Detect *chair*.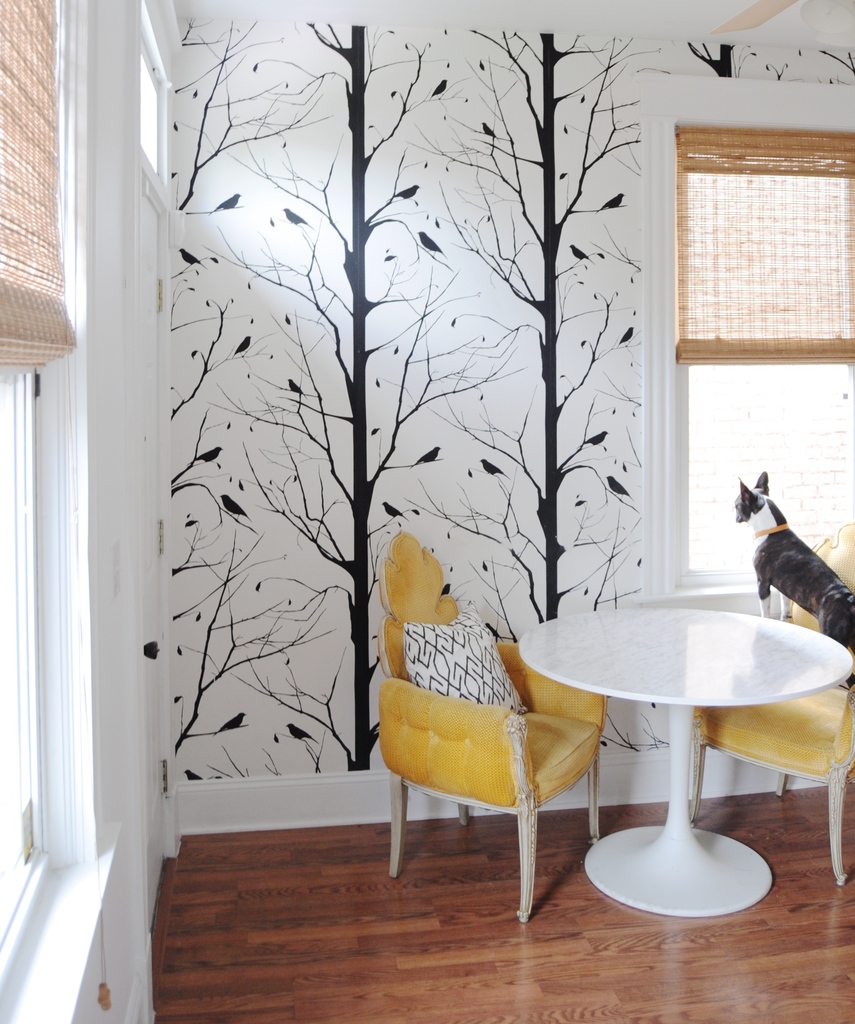
Detected at <region>364, 604, 622, 928</region>.
